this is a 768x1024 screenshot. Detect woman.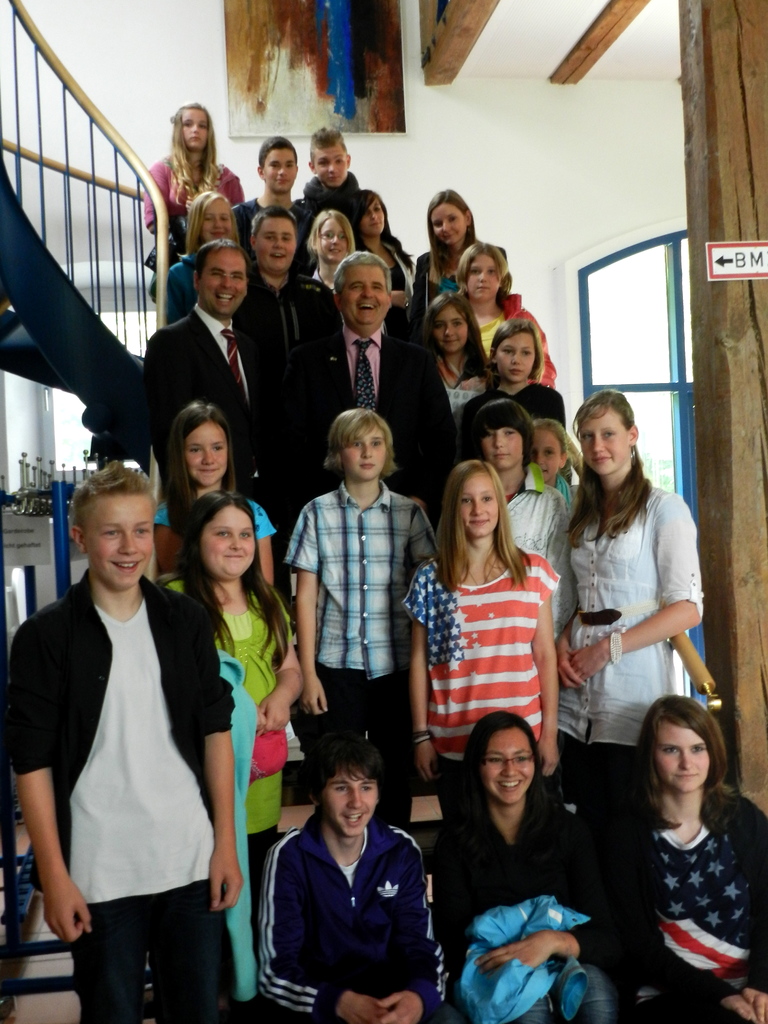
[392,458,562,837].
